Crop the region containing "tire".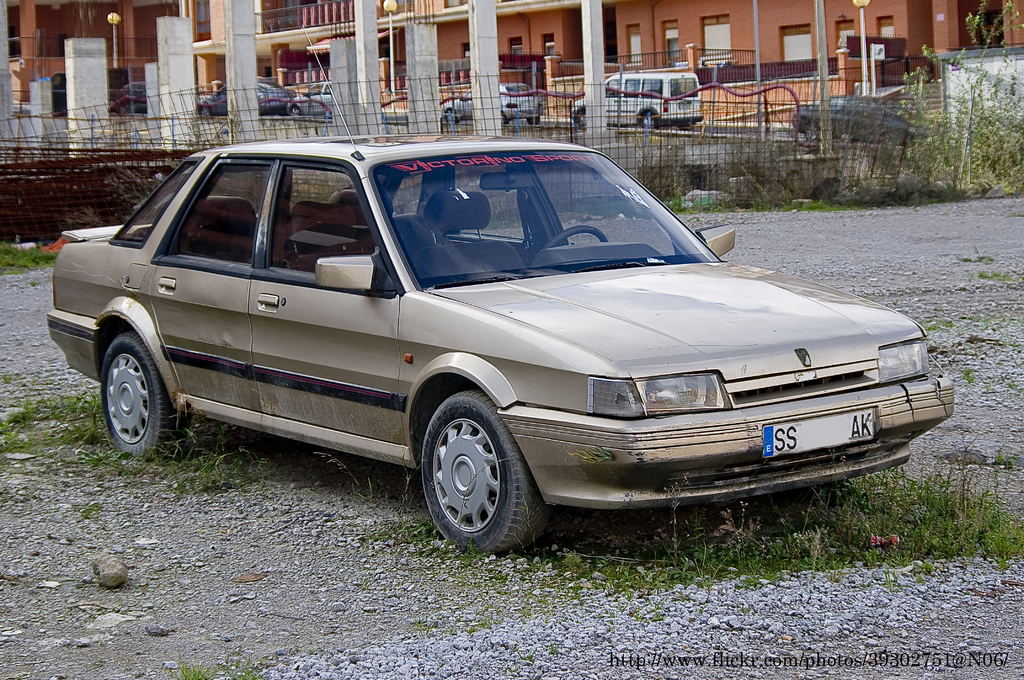
Crop region: x1=420, y1=371, x2=572, y2=554.
